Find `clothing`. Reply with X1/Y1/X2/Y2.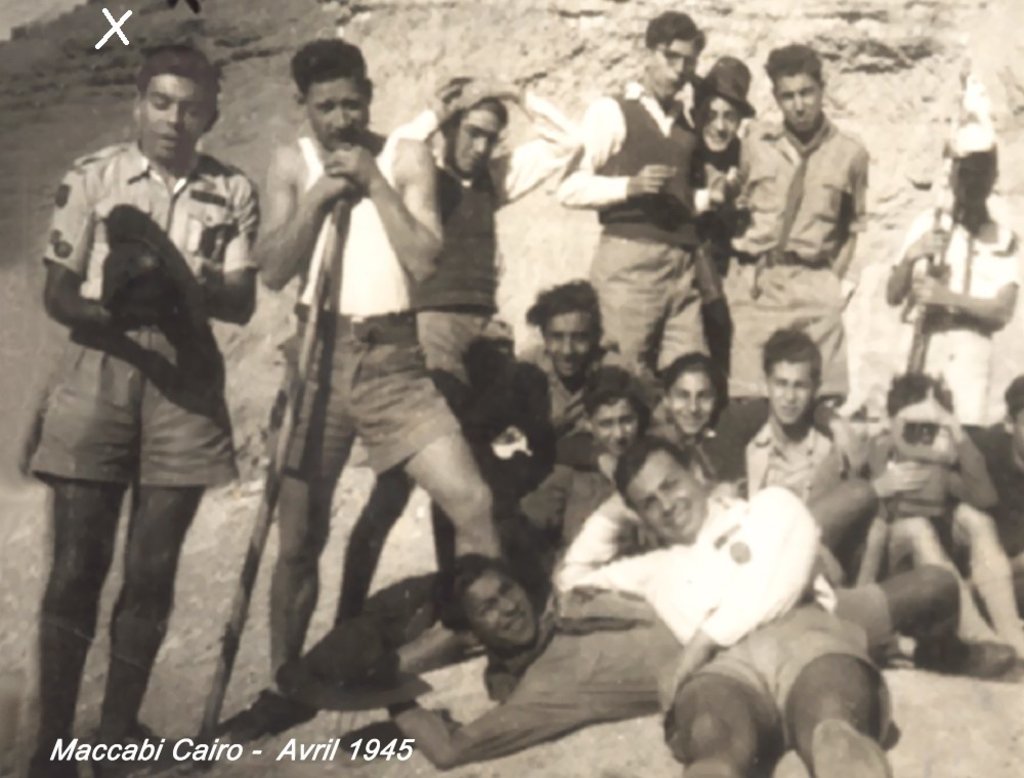
387/97/582/463.
